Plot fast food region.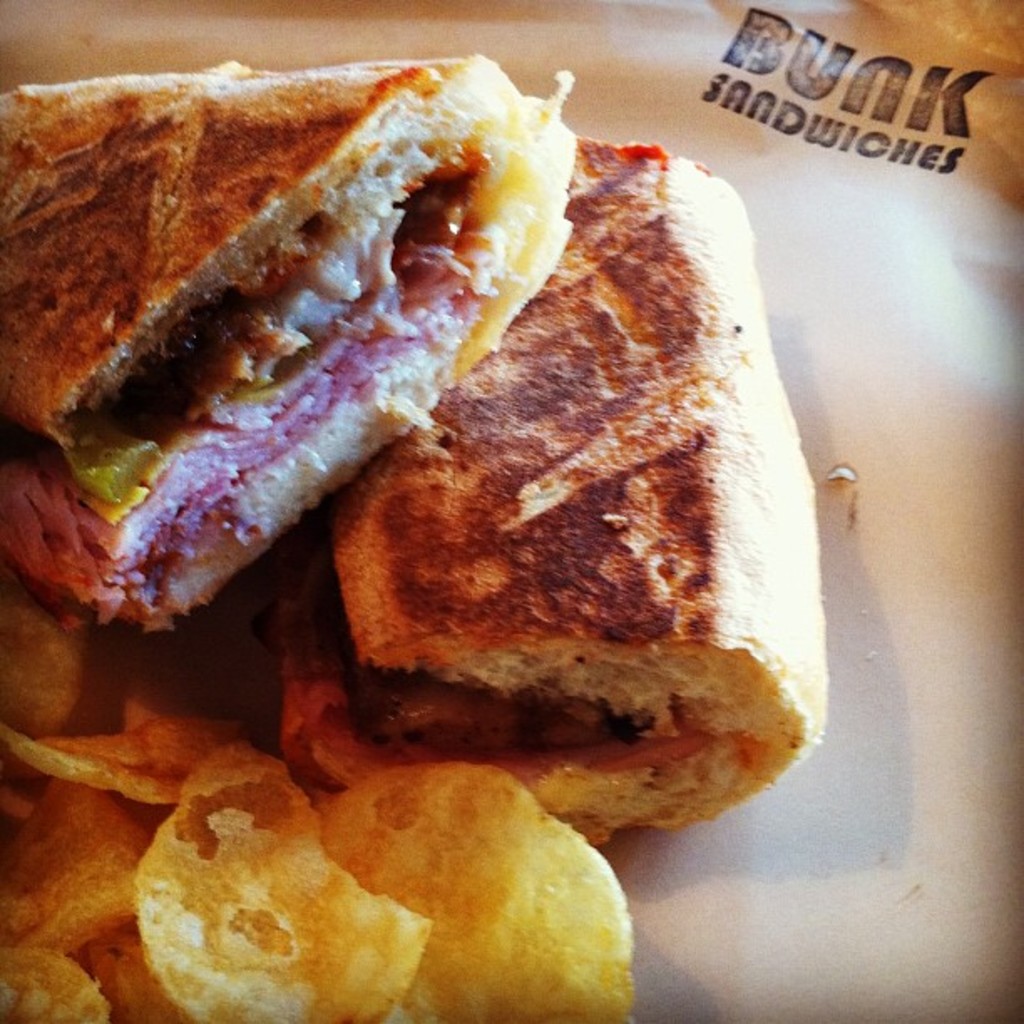
Plotted at BBox(264, 137, 817, 838).
